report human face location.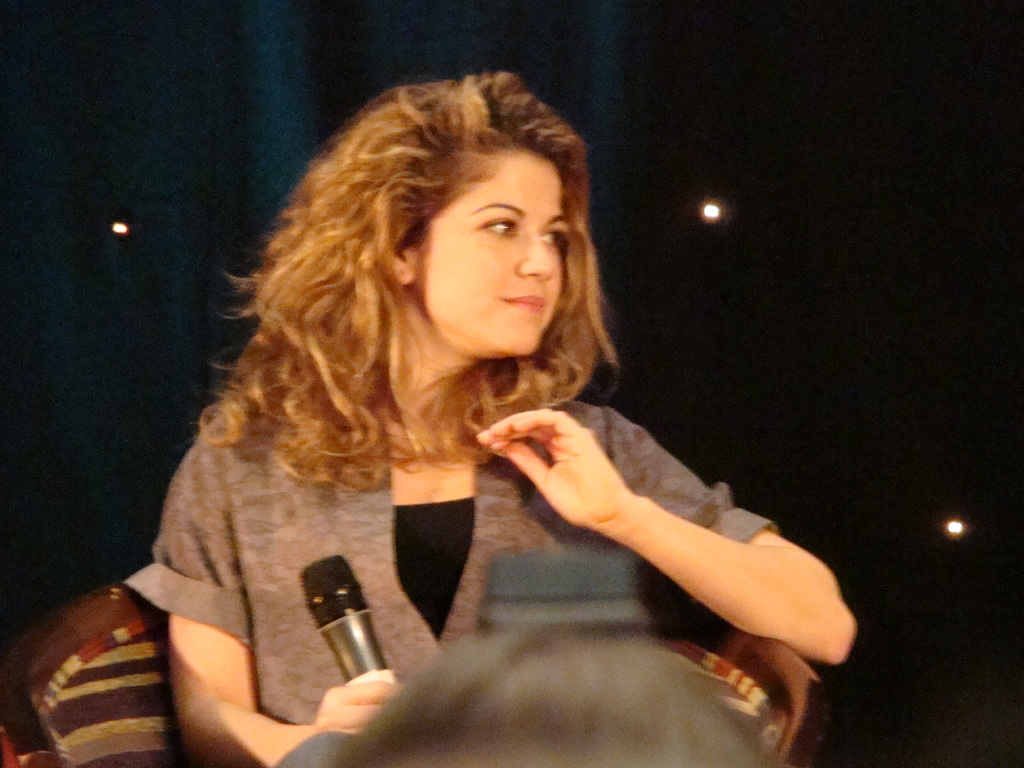
Report: <box>415,148,571,360</box>.
